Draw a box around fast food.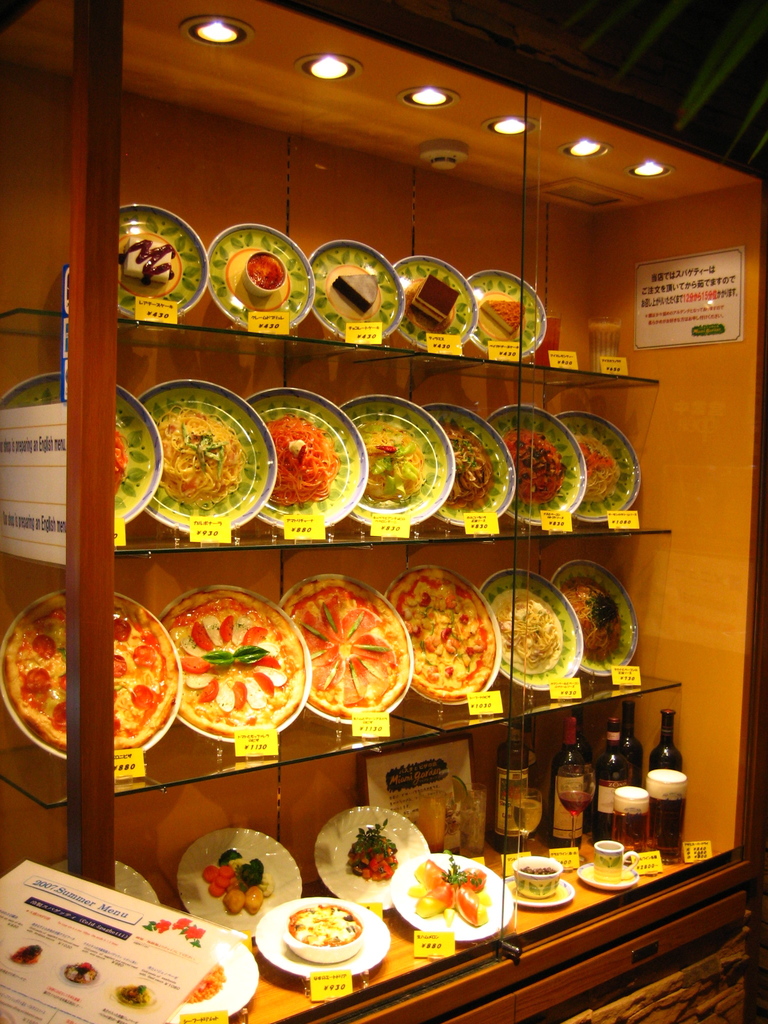
<box>564,433,623,508</box>.
